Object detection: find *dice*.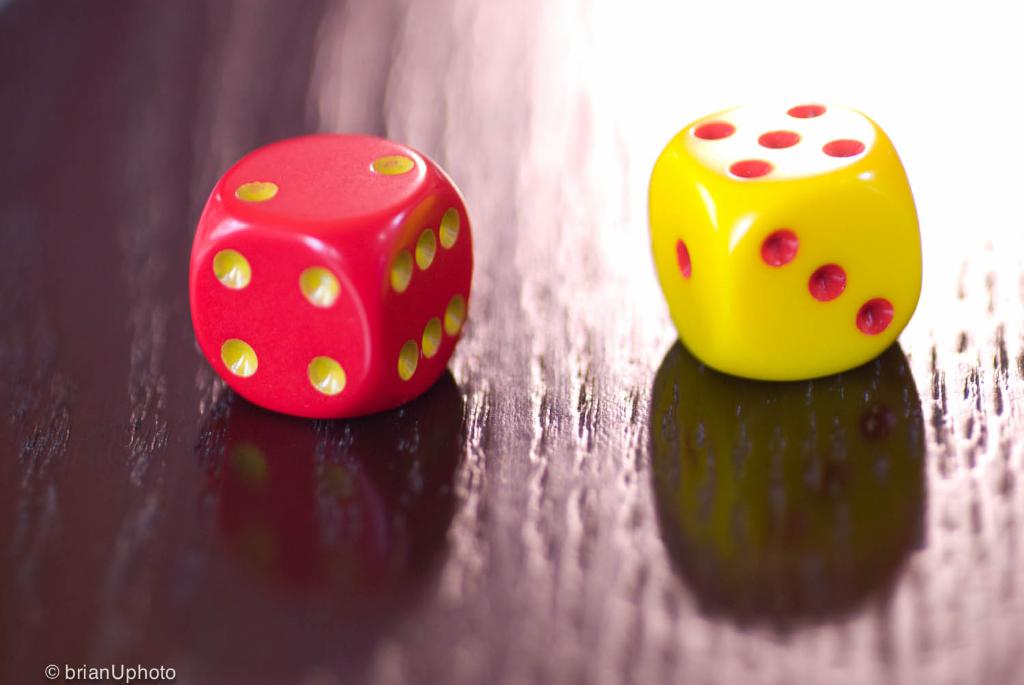
box=[188, 128, 474, 424].
